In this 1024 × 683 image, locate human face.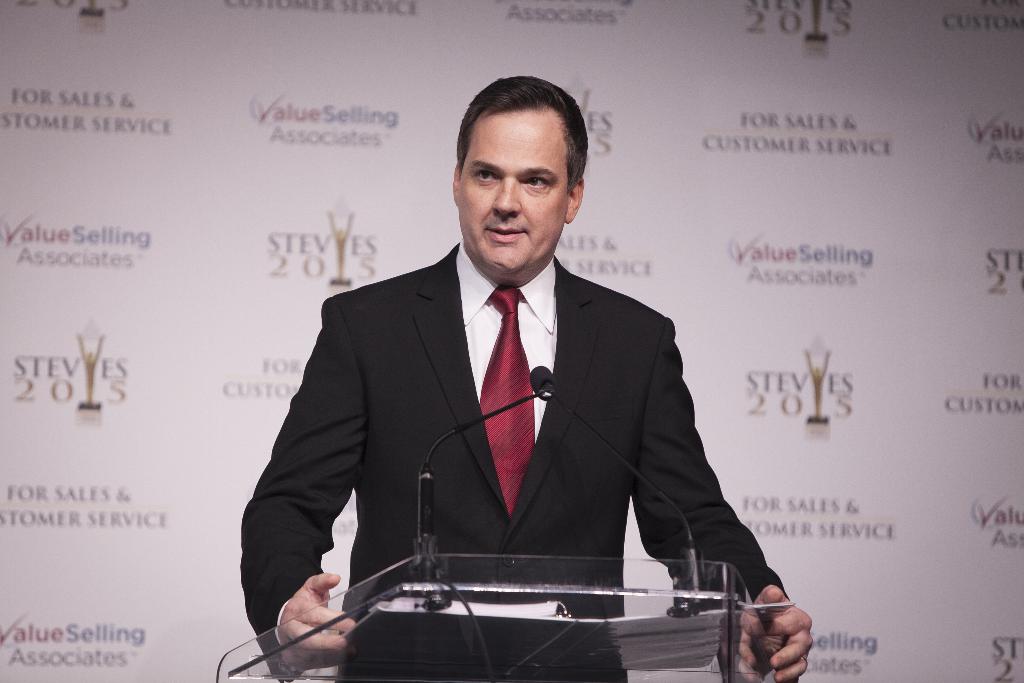
Bounding box: <region>458, 106, 566, 283</region>.
